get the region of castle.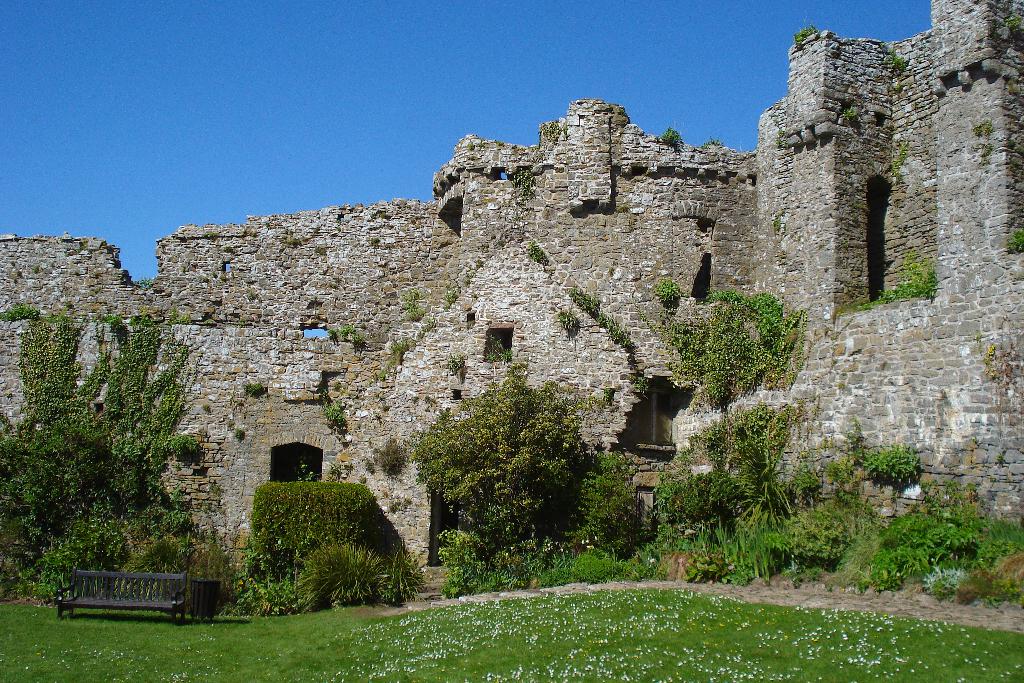
rect(317, 94, 735, 598).
